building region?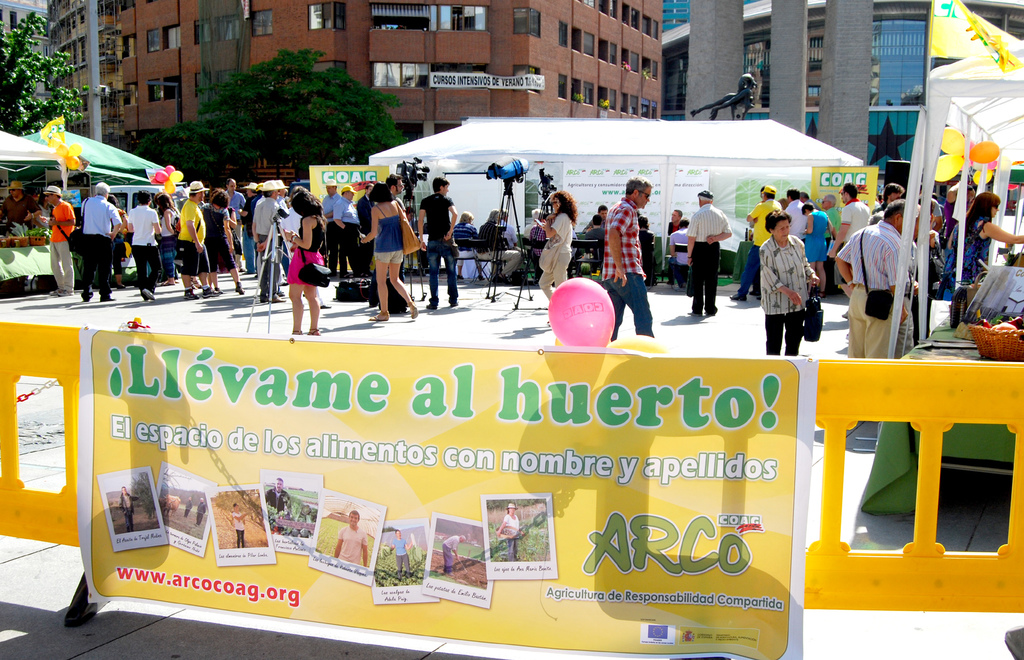
bbox=[0, 0, 52, 107]
